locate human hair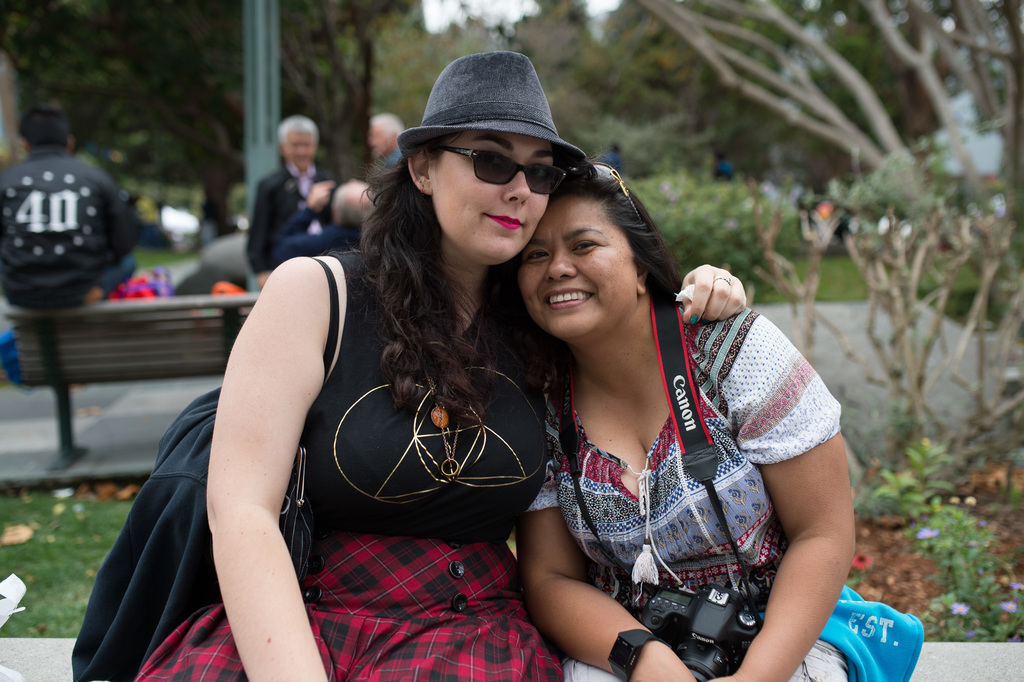
region(274, 113, 316, 138)
